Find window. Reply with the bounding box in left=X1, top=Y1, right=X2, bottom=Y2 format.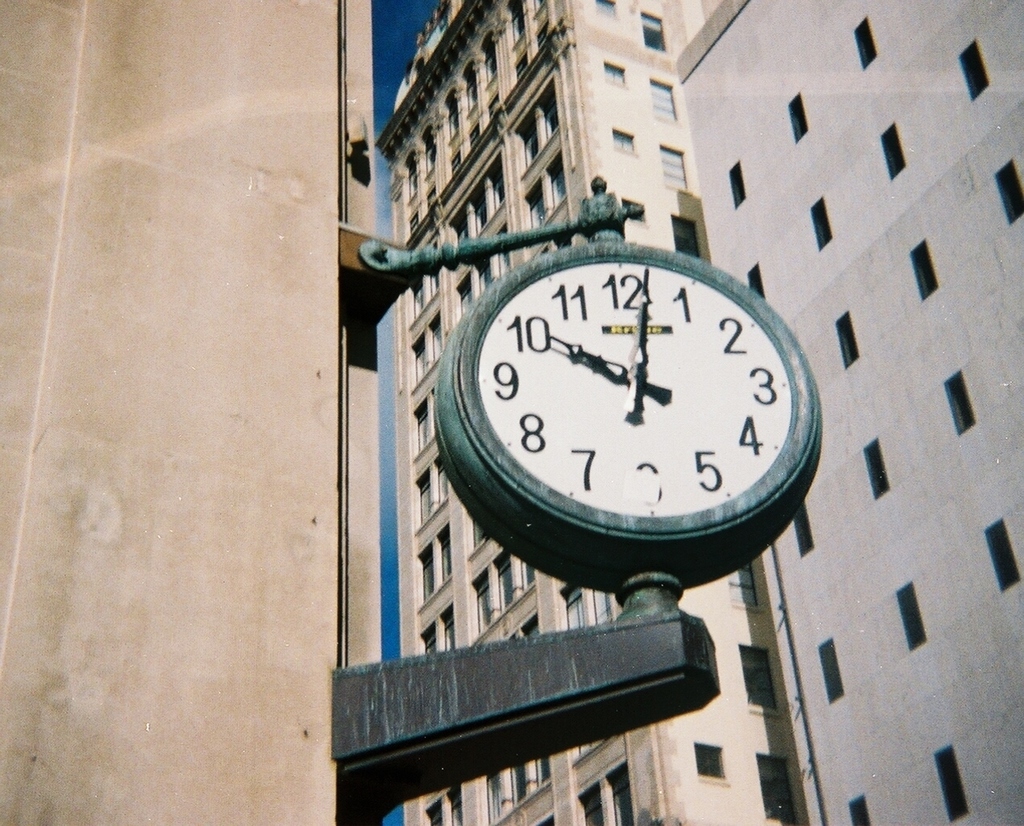
left=893, top=582, right=932, bottom=657.
